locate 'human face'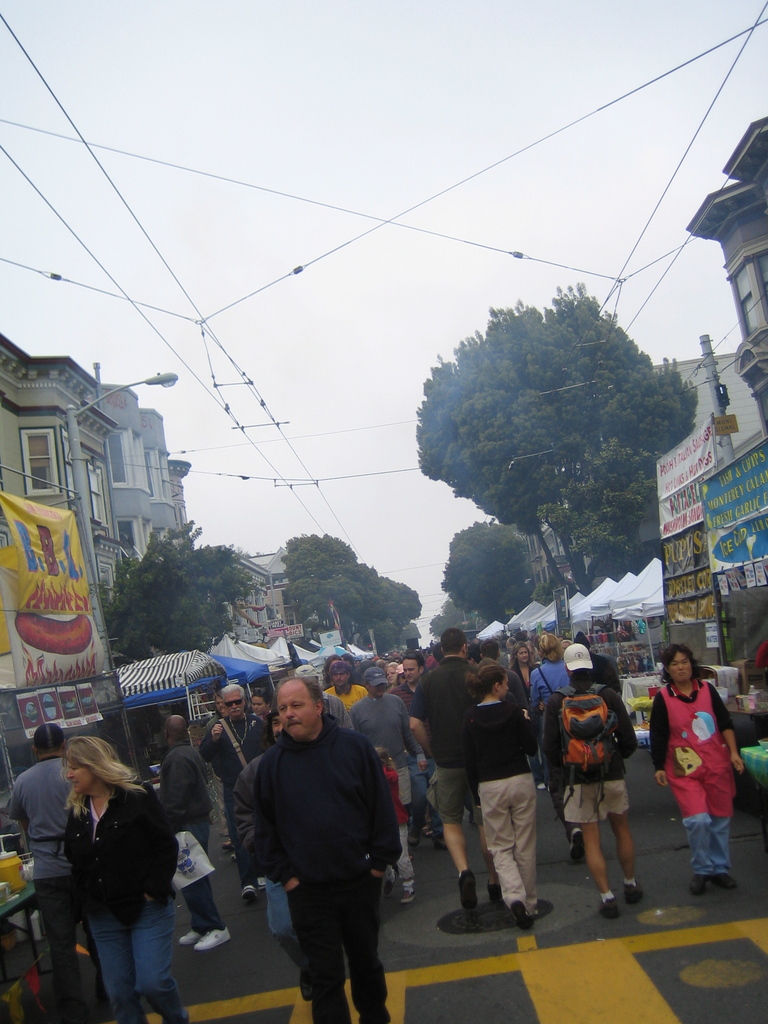
pyautogui.locateOnScreen(403, 659, 415, 682)
